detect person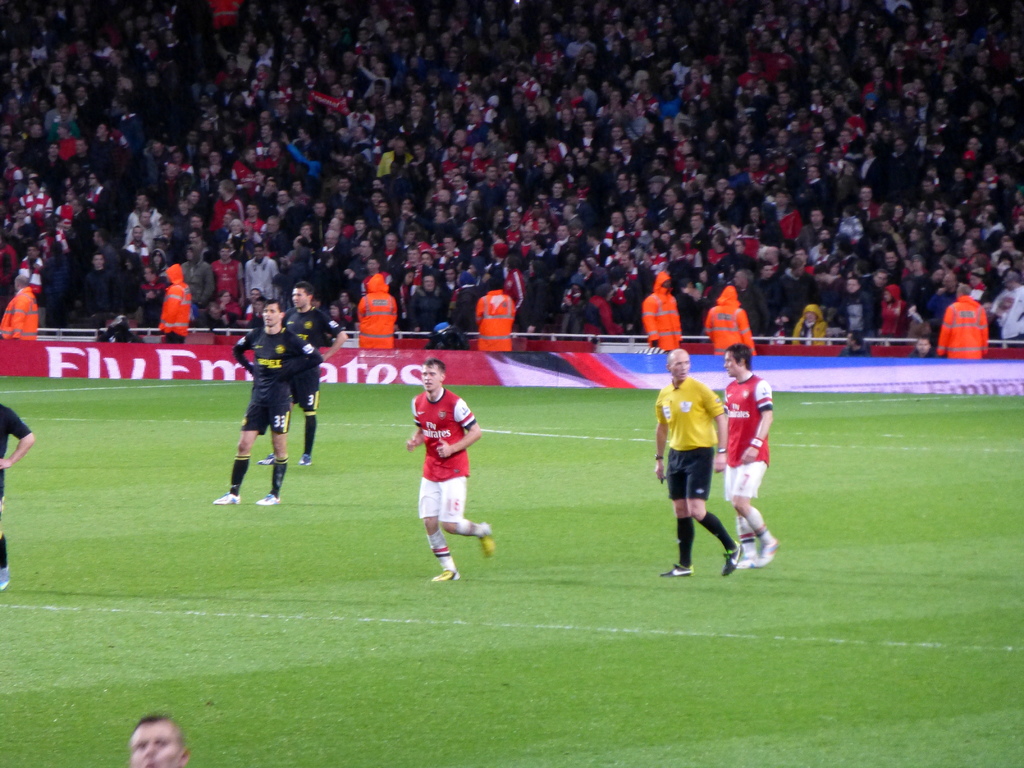
x1=838 y1=330 x2=872 y2=360
